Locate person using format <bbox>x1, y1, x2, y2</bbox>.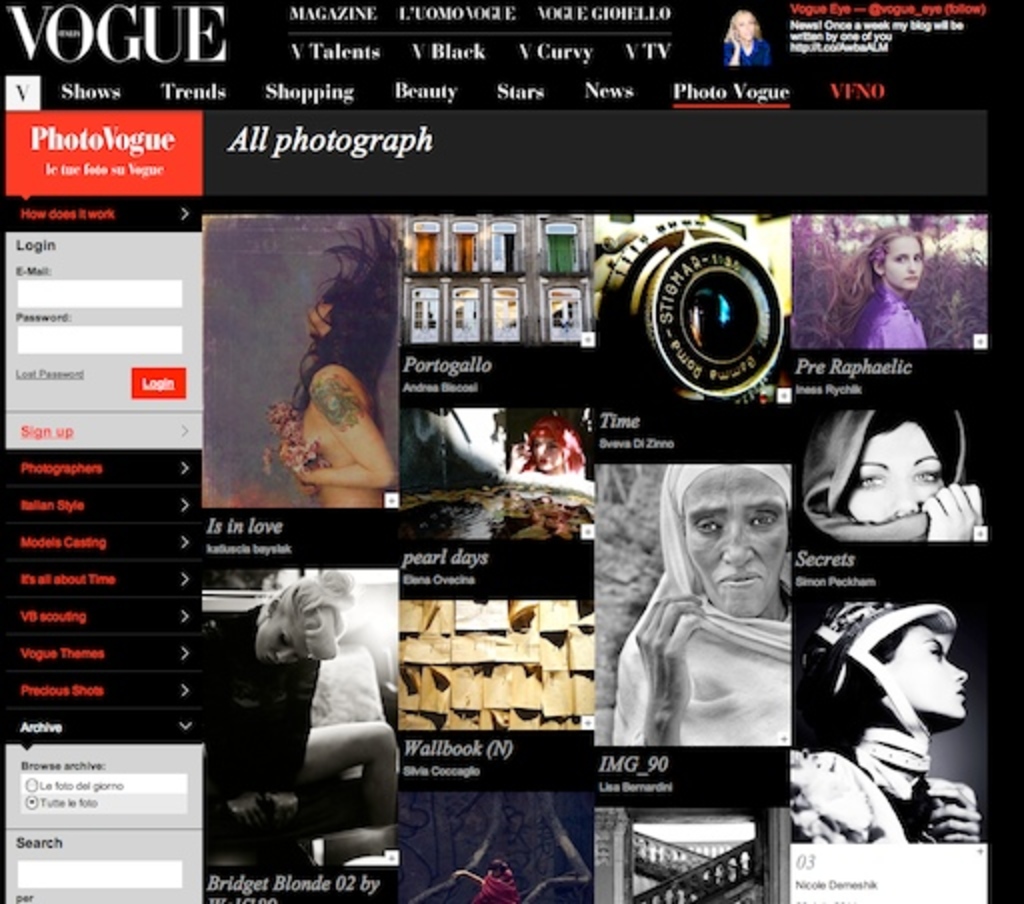
<bbox>786, 600, 980, 844</bbox>.
